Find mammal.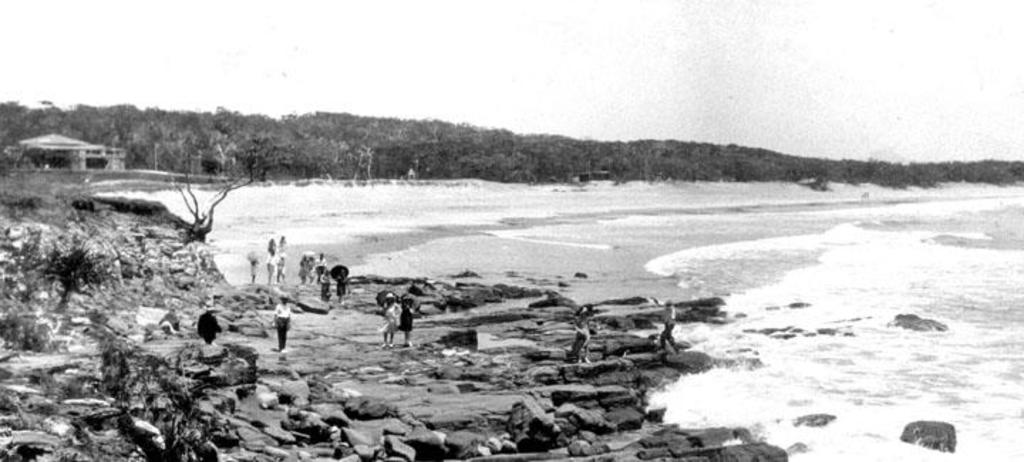
<bbox>334, 269, 344, 300</bbox>.
